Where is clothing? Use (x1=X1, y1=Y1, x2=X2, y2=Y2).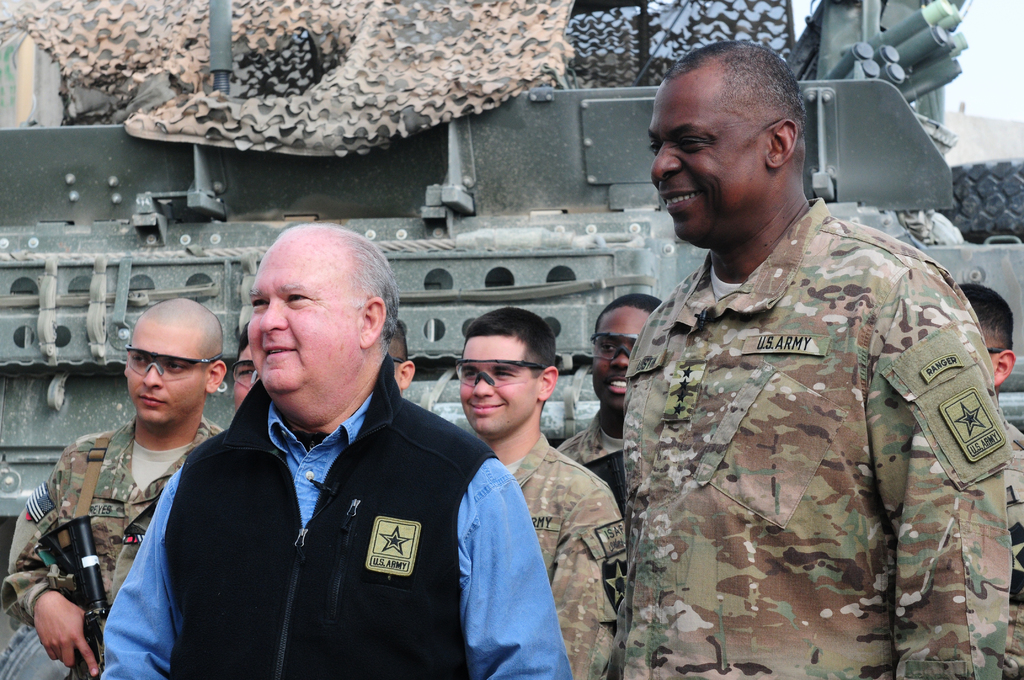
(x1=620, y1=191, x2=1014, y2=679).
